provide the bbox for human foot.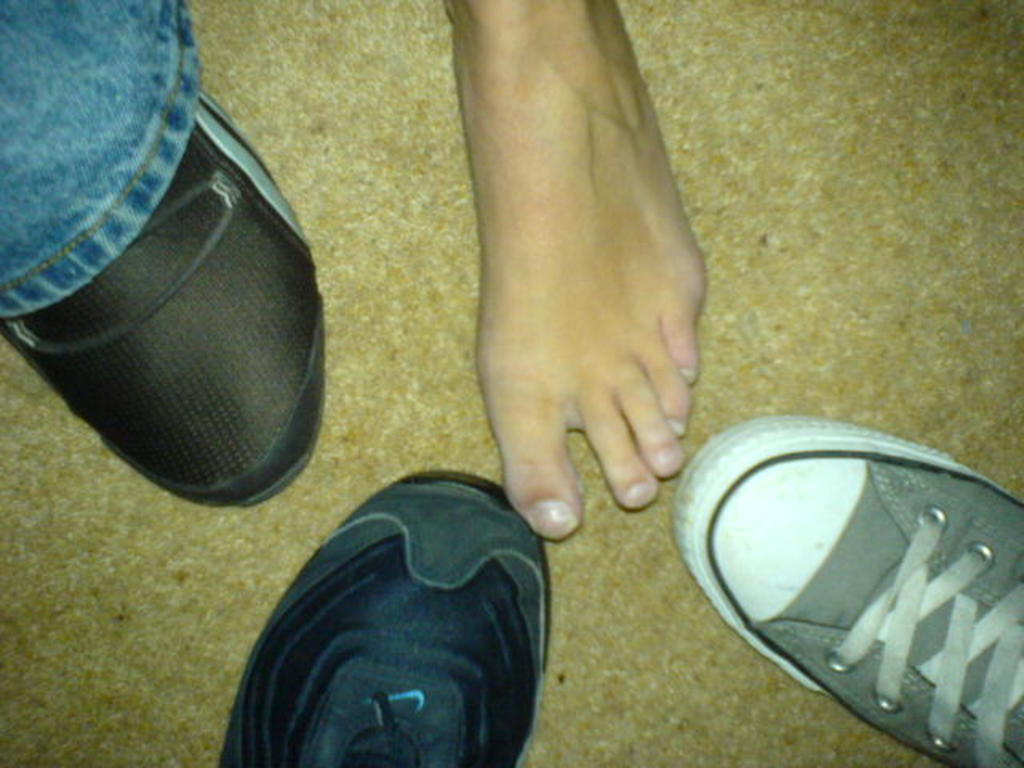
rect(0, 74, 323, 507).
